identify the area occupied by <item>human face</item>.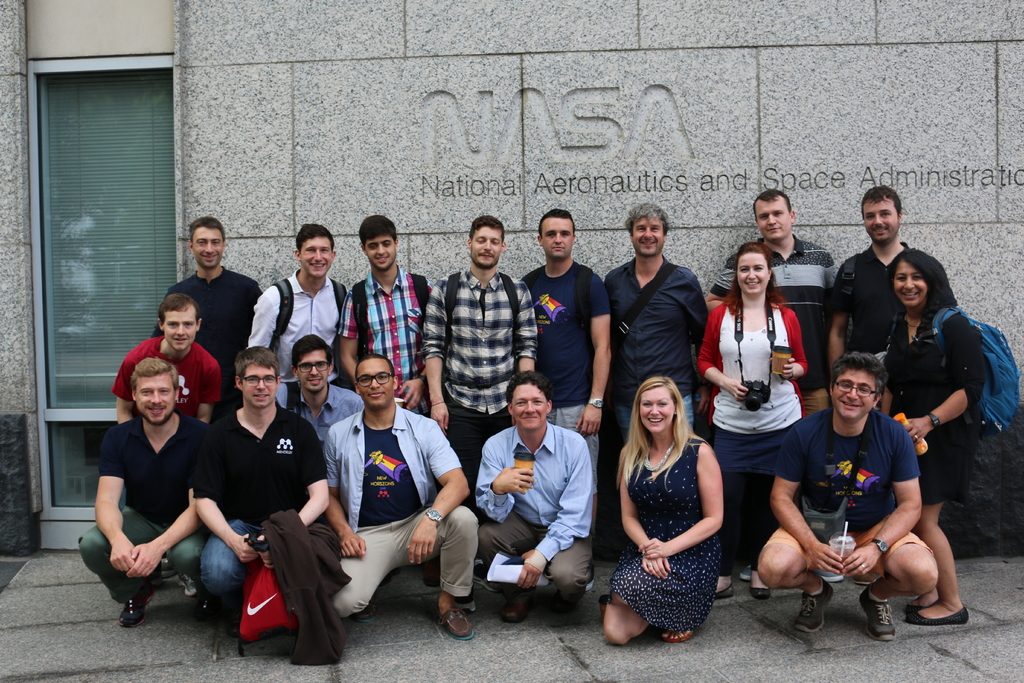
Area: [640,384,675,431].
